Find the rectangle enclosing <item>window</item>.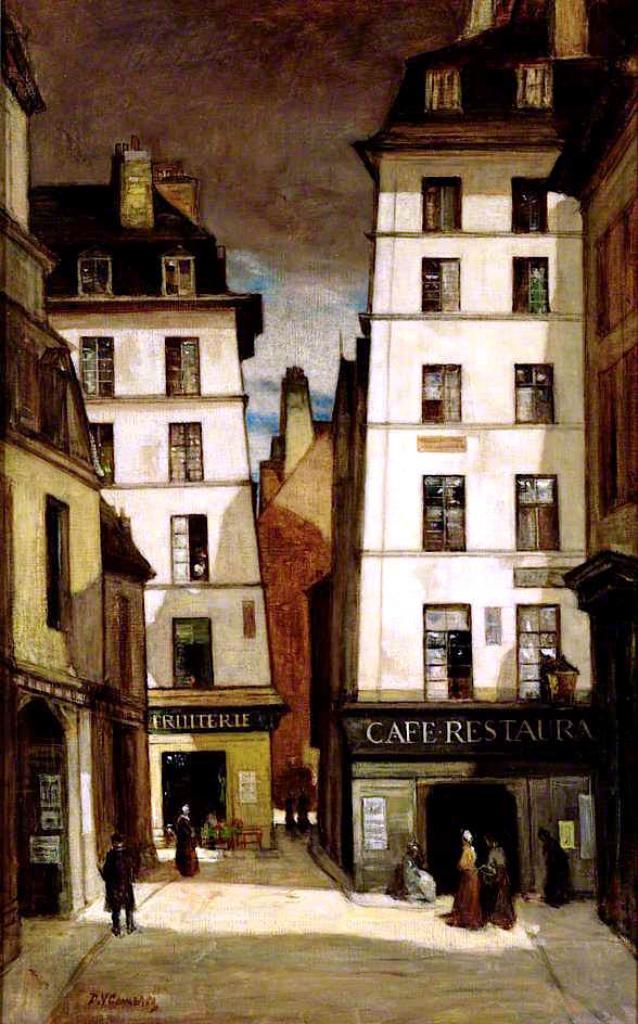
box(161, 252, 197, 296).
